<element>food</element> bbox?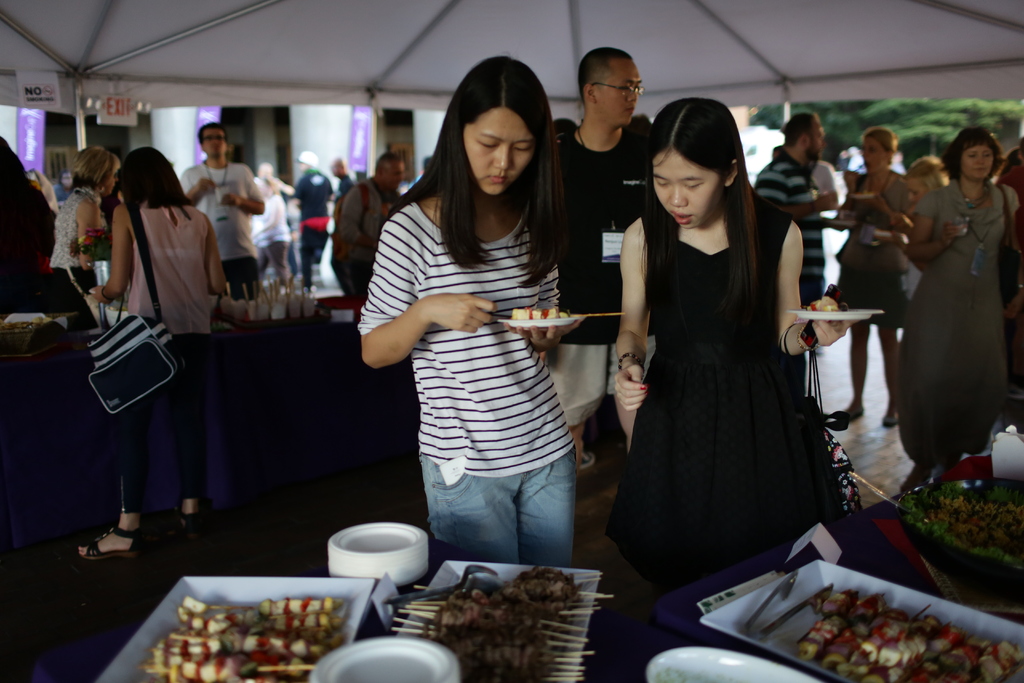
<box>784,589,1023,682</box>
